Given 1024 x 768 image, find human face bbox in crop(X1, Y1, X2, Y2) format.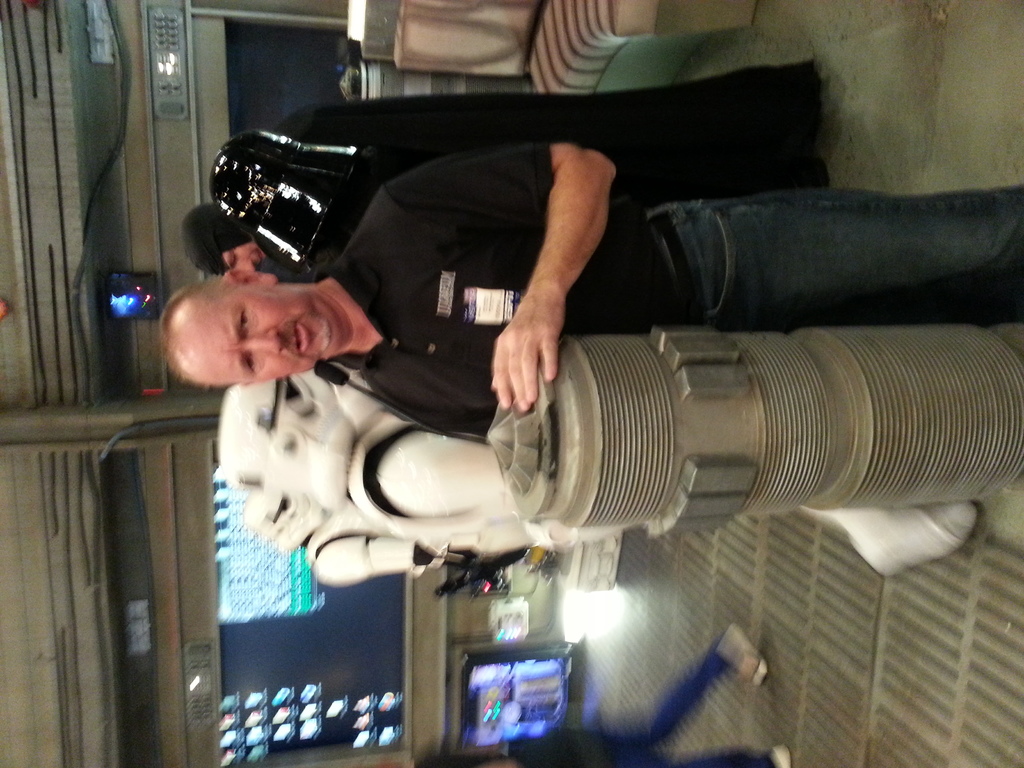
crop(222, 244, 271, 273).
